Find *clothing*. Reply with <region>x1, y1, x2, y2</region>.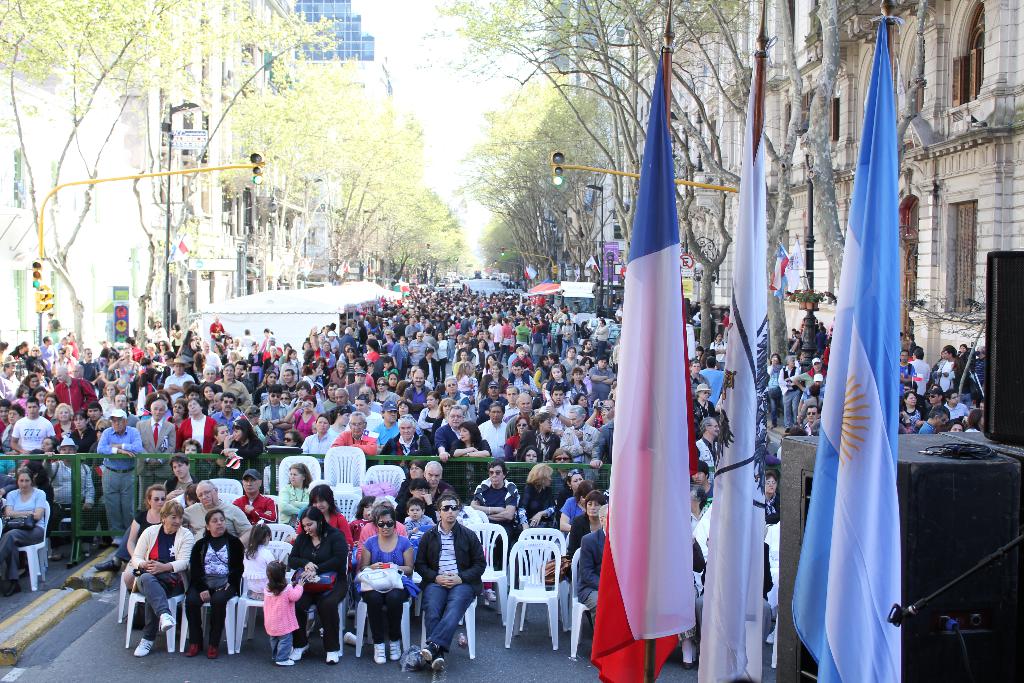
<region>380, 432, 429, 463</region>.
